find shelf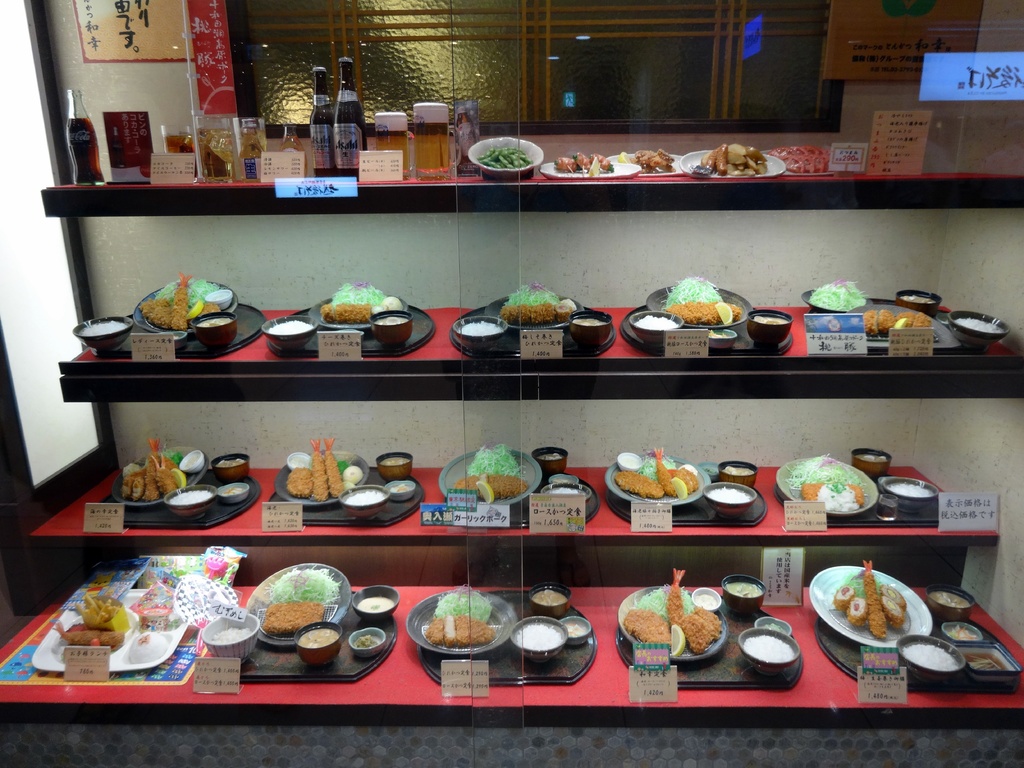
[x1=28, y1=415, x2=1009, y2=563]
